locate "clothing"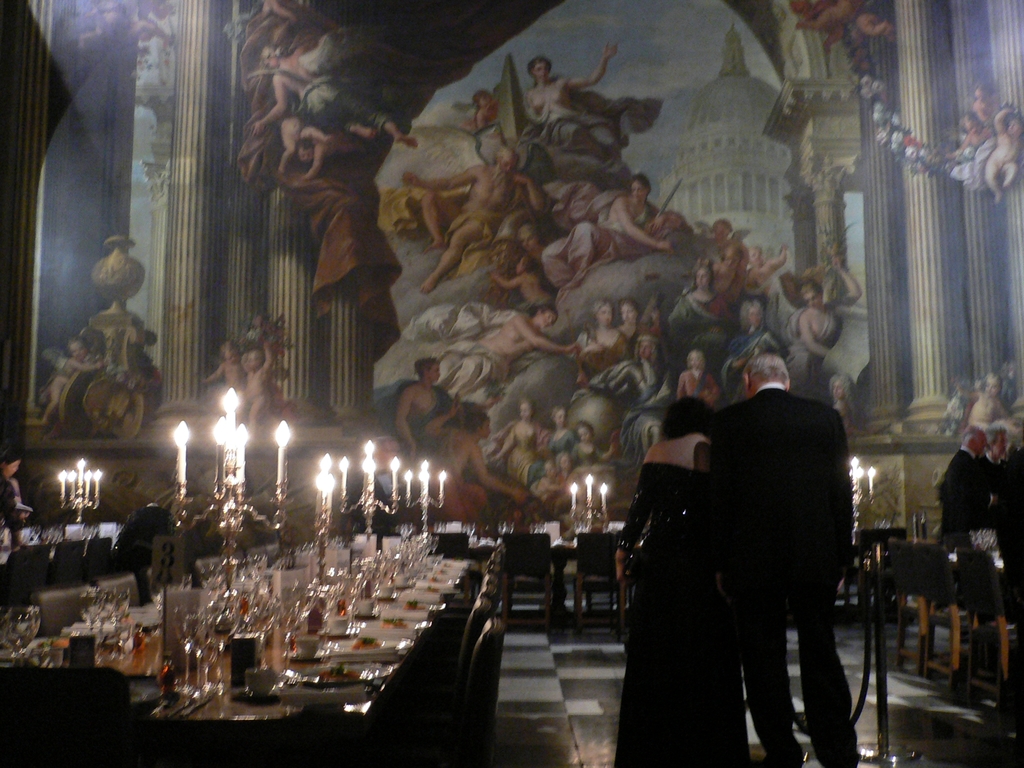
pyautogui.locateOnScreen(607, 360, 676, 454)
